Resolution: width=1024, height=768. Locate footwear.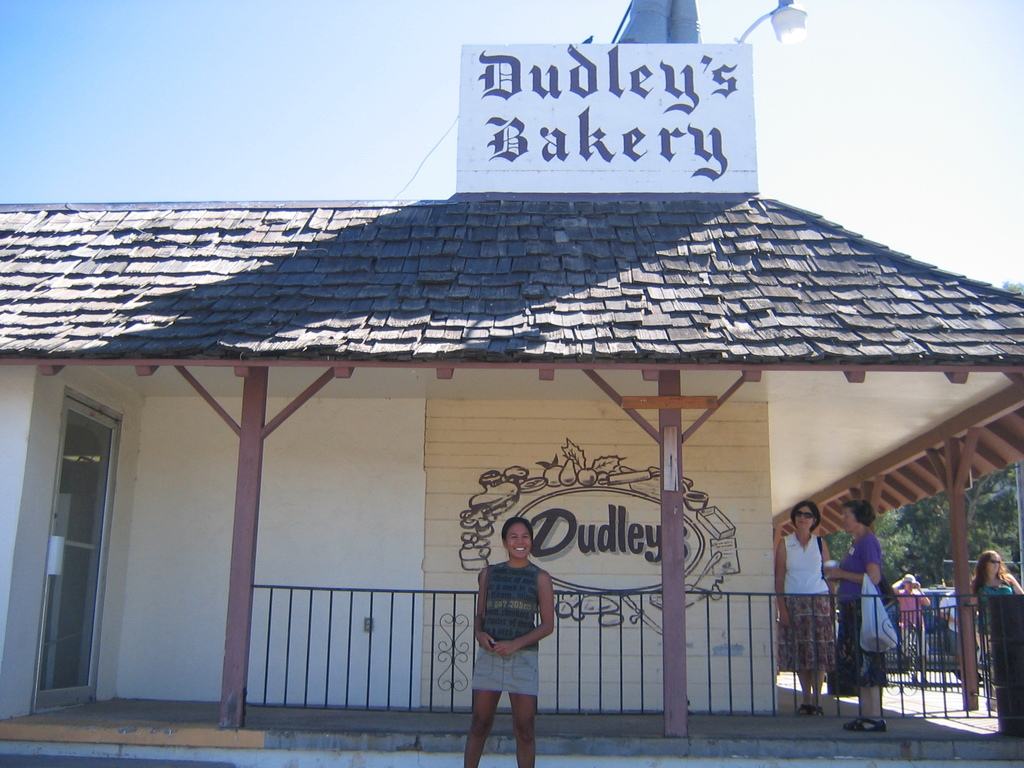
bbox=[846, 704, 856, 725].
